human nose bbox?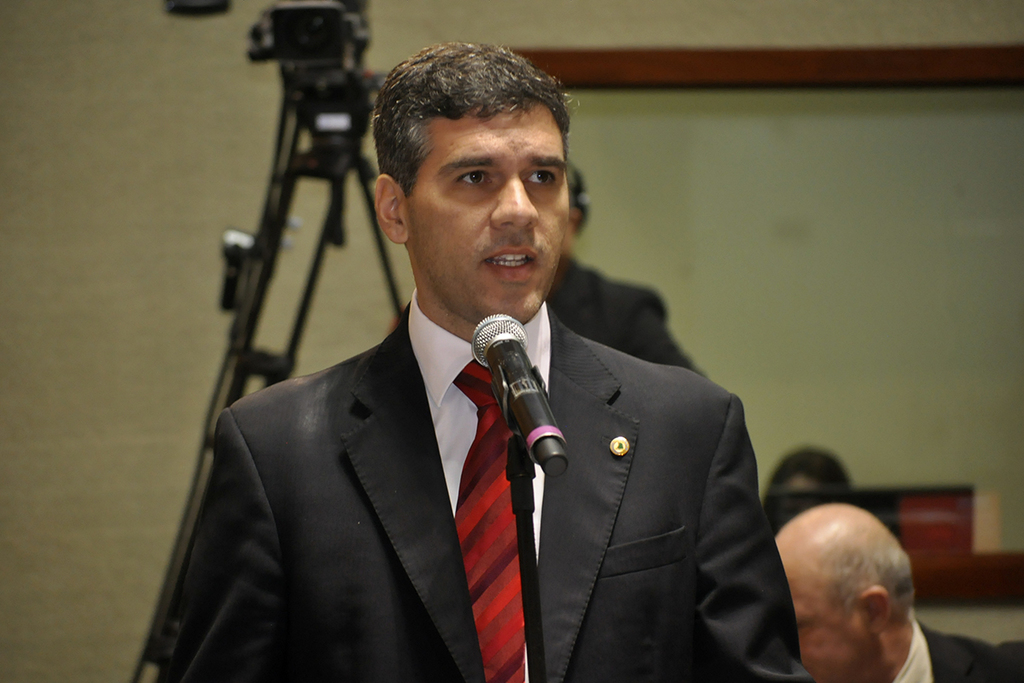
bbox(489, 173, 539, 236)
